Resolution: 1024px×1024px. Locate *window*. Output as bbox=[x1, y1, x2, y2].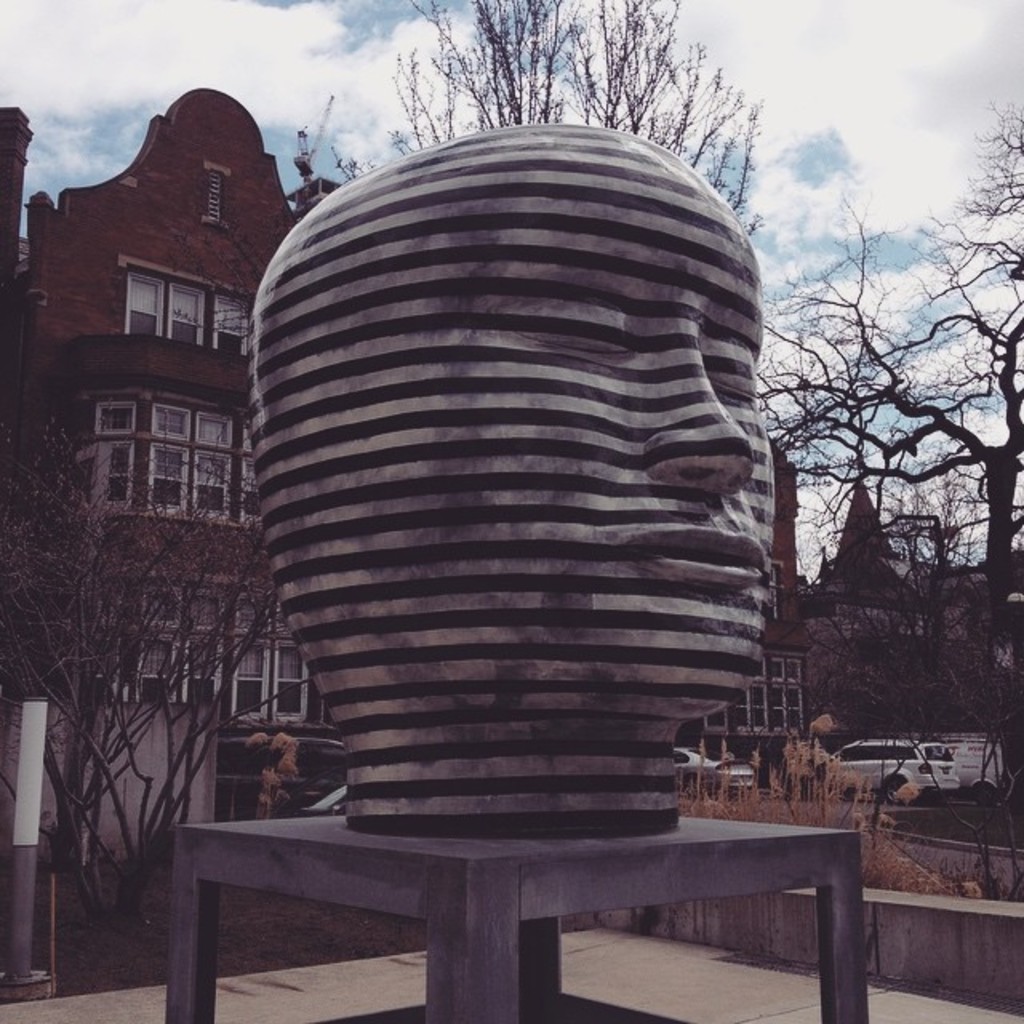
bbox=[192, 408, 237, 450].
